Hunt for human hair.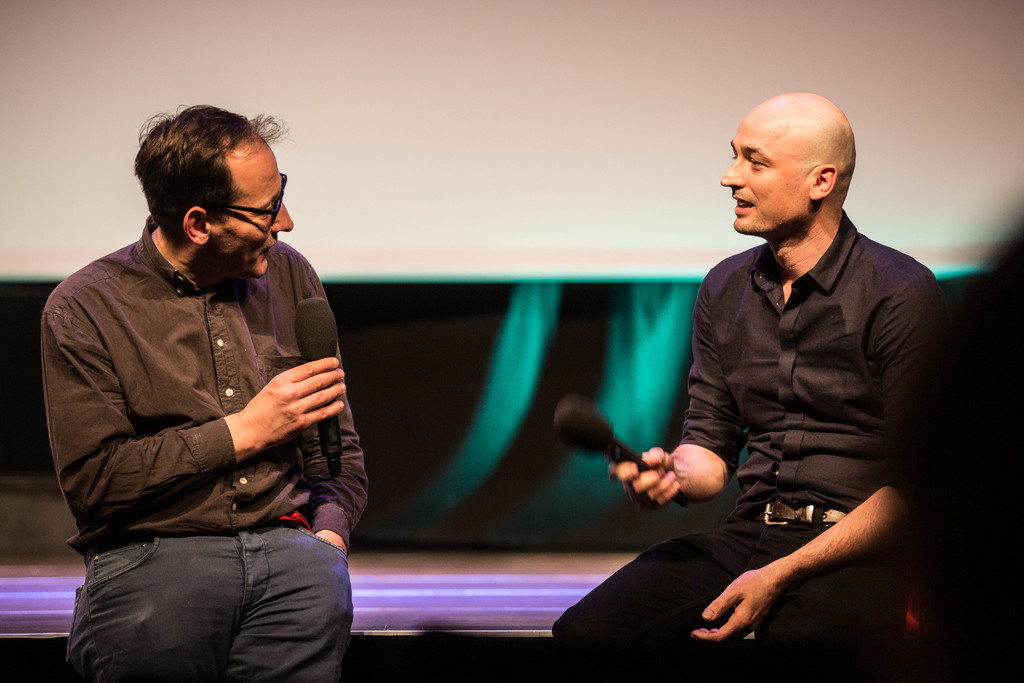
Hunted down at [x1=132, y1=104, x2=280, y2=260].
